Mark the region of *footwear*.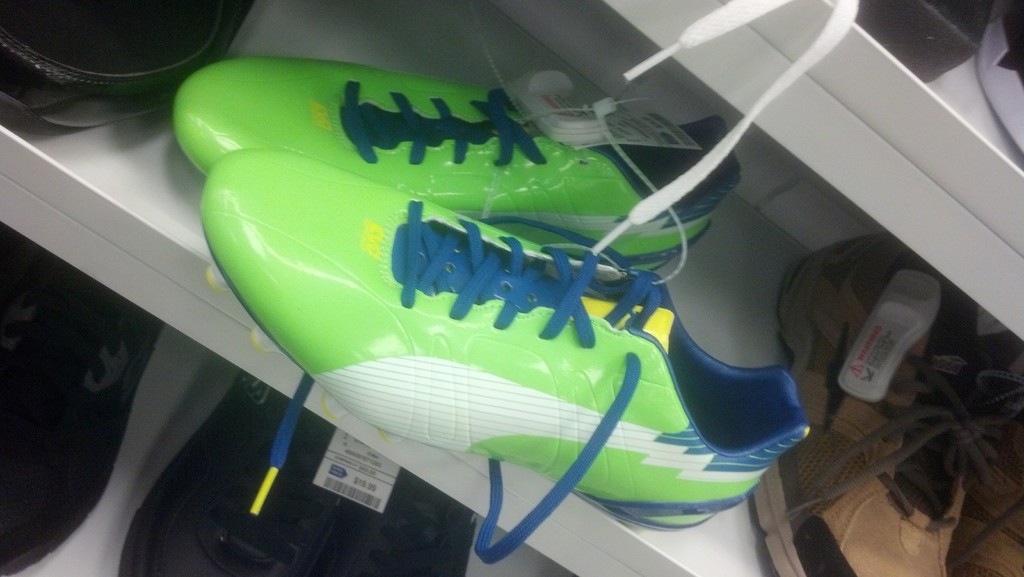
Region: box=[168, 64, 743, 278].
